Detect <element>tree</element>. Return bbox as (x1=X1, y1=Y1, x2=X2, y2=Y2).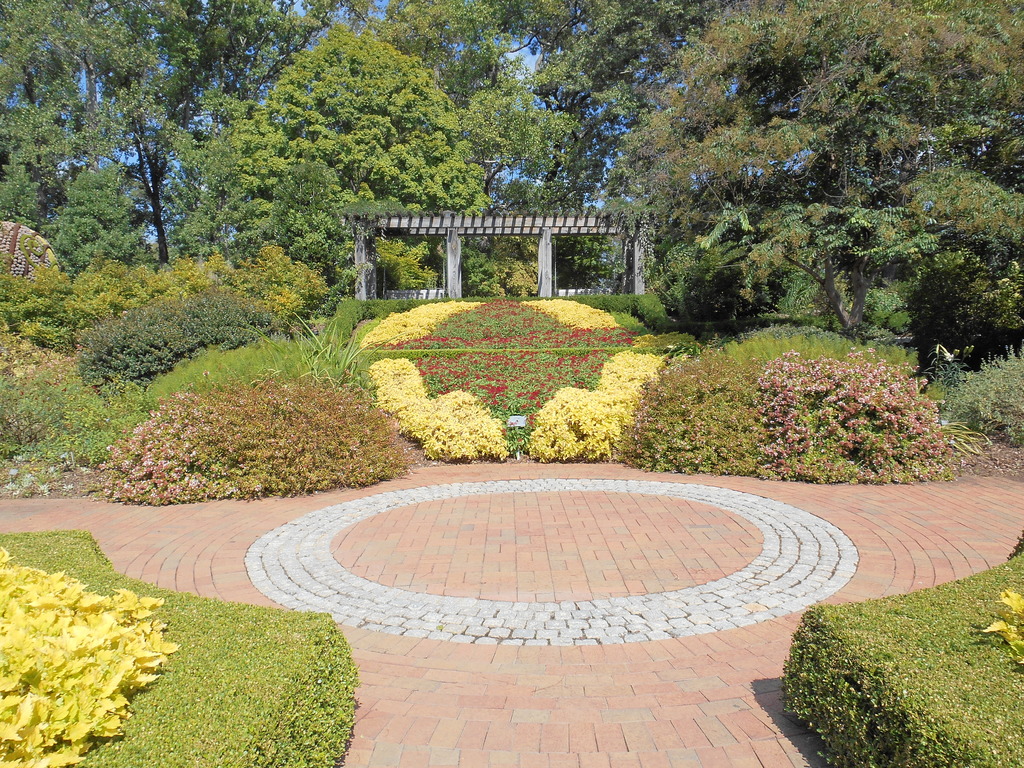
(x1=371, y1=0, x2=694, y2=204).
